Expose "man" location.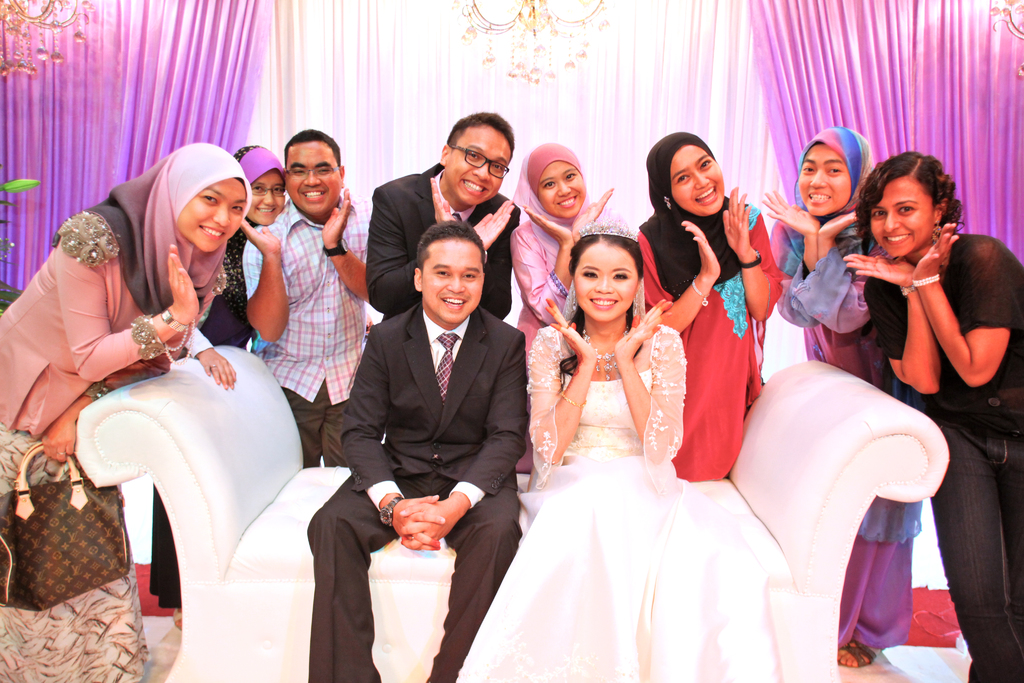
Exposed at 364/110/522/318.
